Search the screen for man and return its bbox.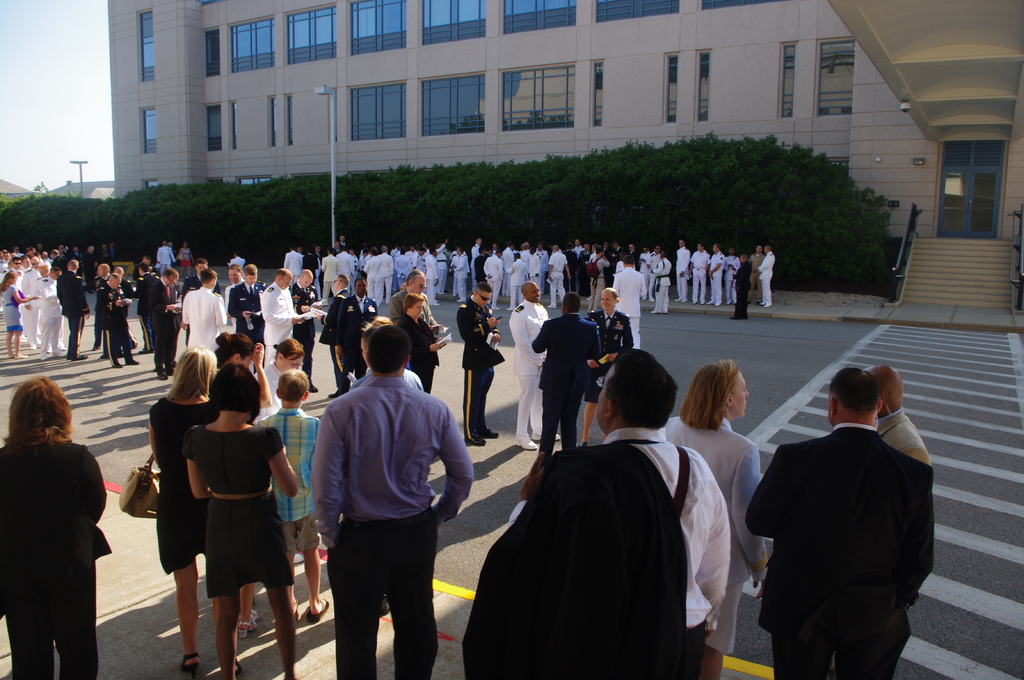
Found: (259, 268, 305, 369).
